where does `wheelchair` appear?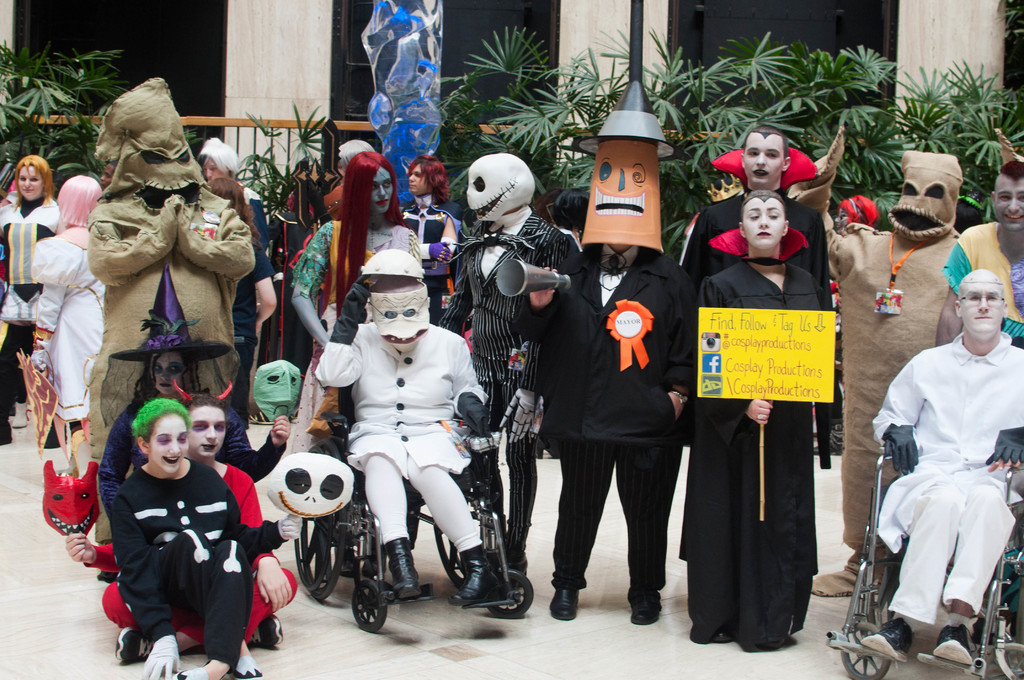
Appears at locate(289, 373, 532, 634).
